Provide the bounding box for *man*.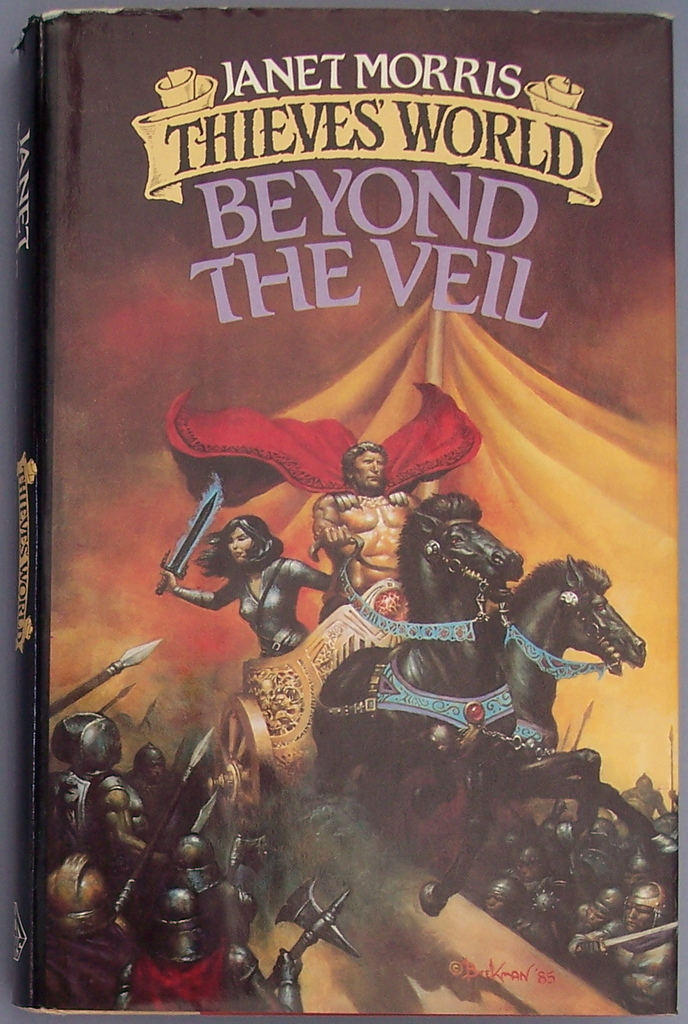
(319,436,418,627).
